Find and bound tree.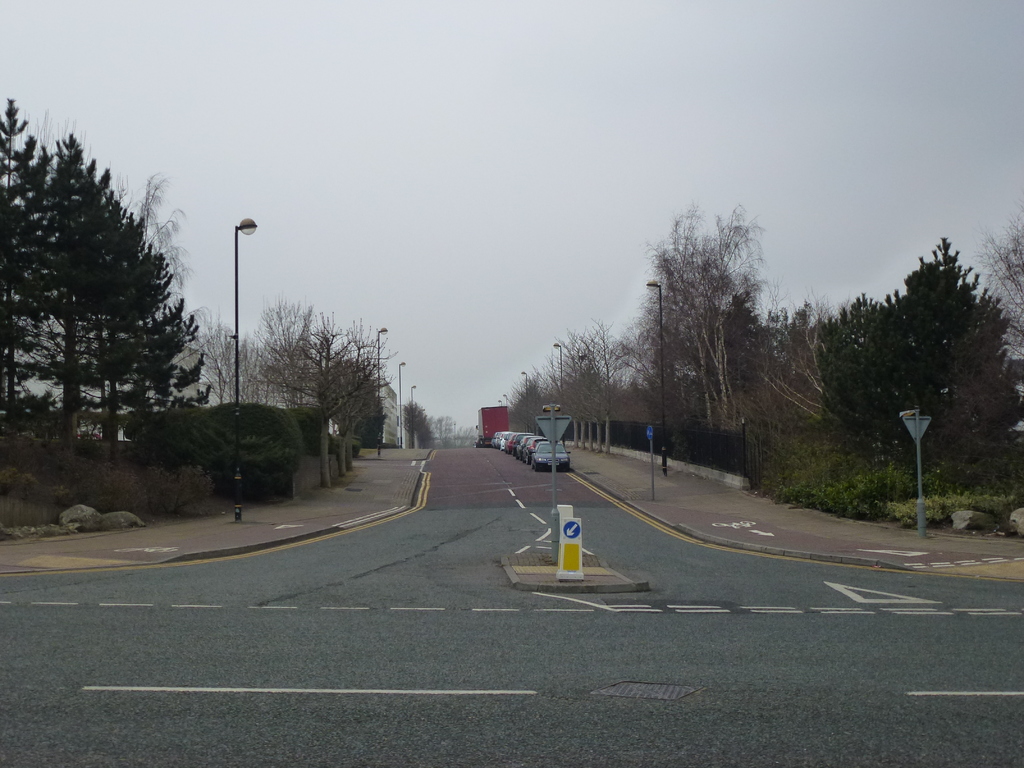
Bound: (left=580, top=310, right=602, bottom=463).
